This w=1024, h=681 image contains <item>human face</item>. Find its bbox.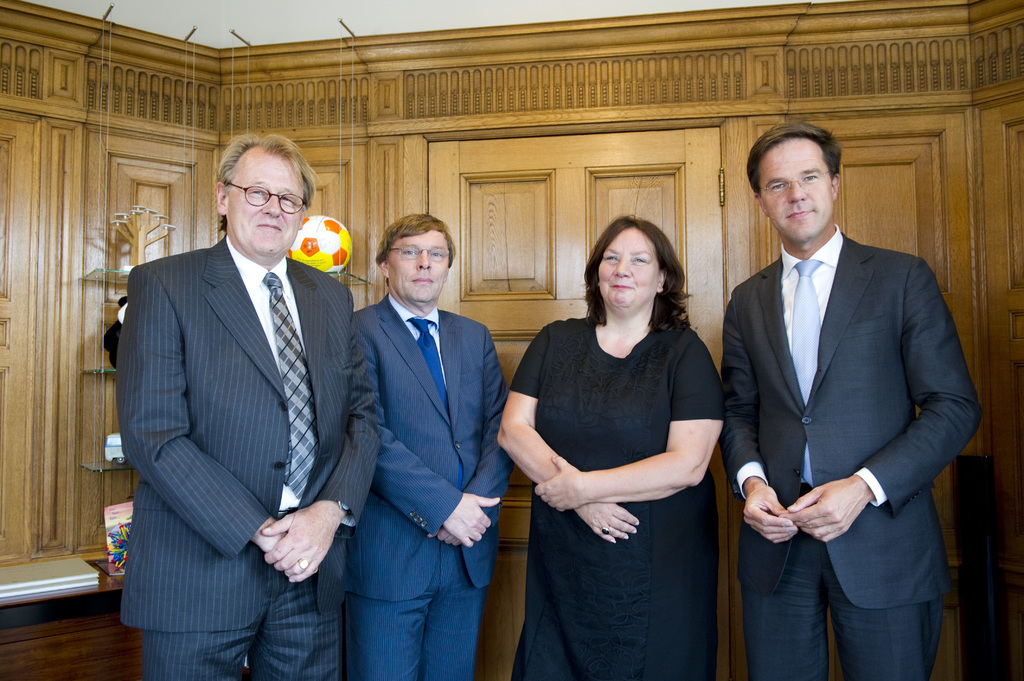
591, 227, 663, 310.
